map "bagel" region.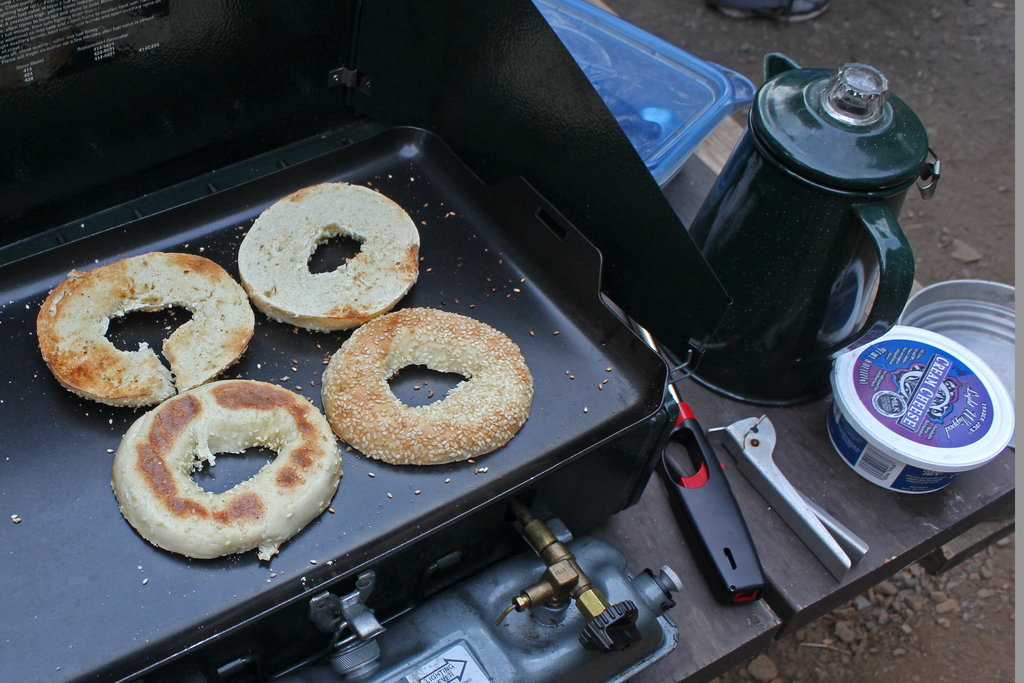
Mapped to x1=231, y1=181, x2=422, y2=333.
